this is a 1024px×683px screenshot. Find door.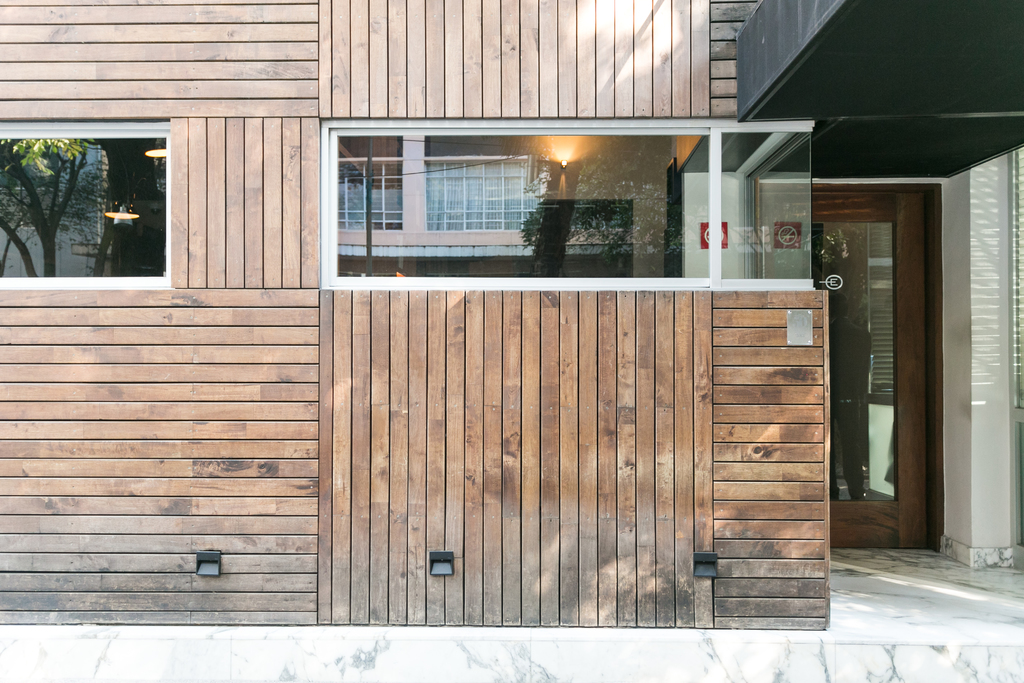
Bounding box: {"left": 828, "top": 172, "right": 933, "bottom": 563}.
